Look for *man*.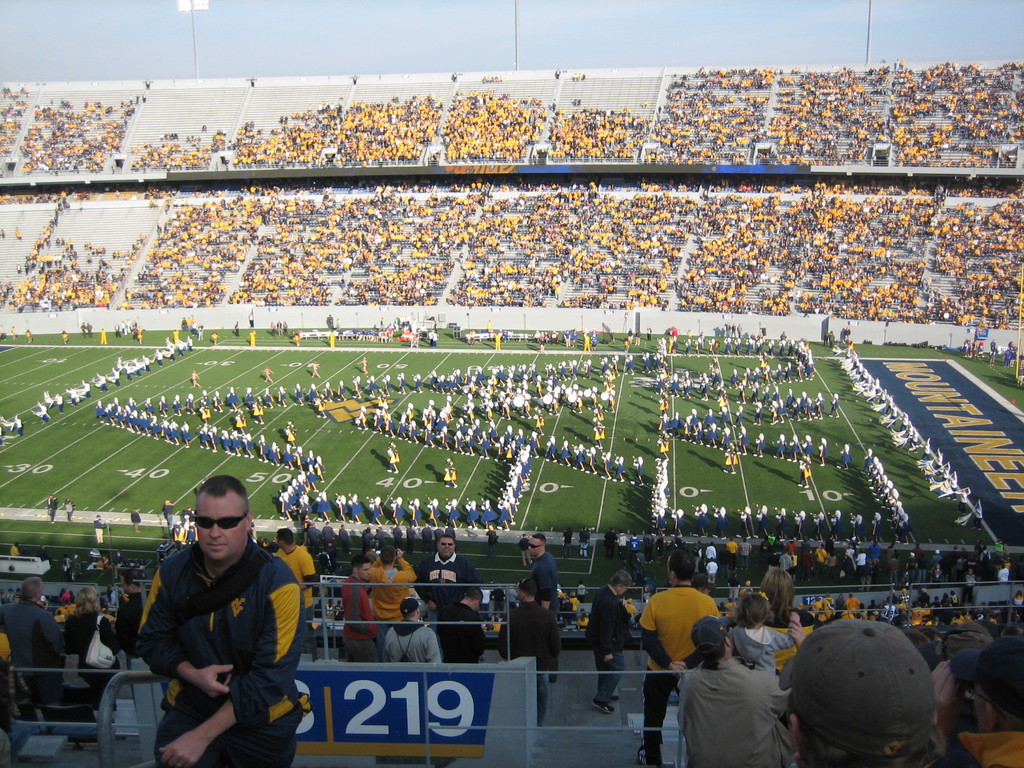
Found: x1=26, y1=331, x2=30, y2=340.
